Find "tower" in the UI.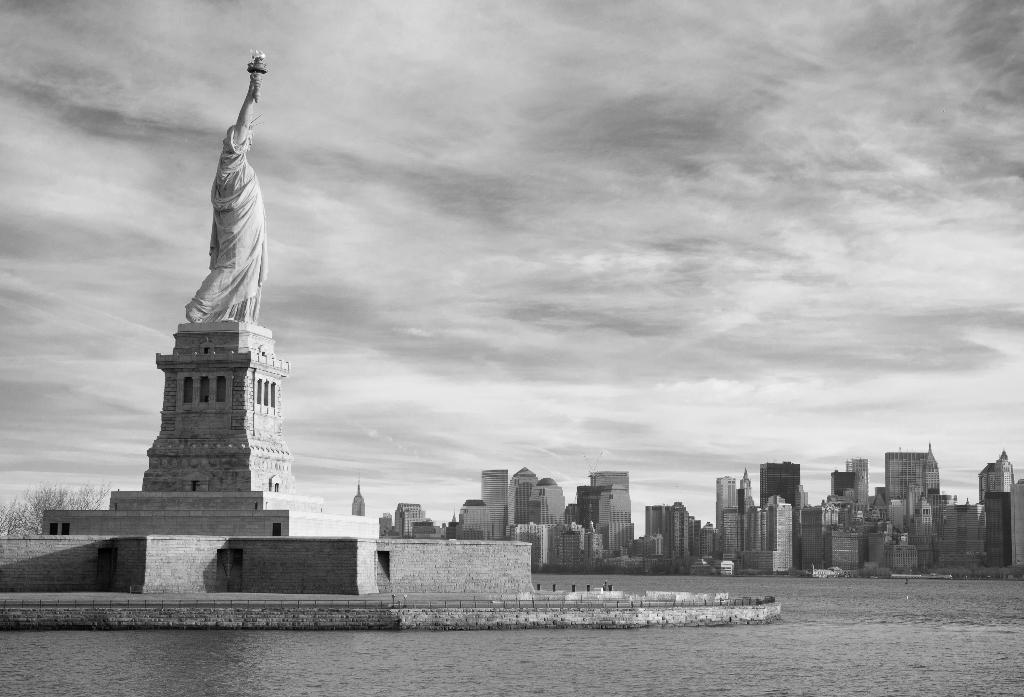
UI element at Rect(591, 474, 633, 557).
